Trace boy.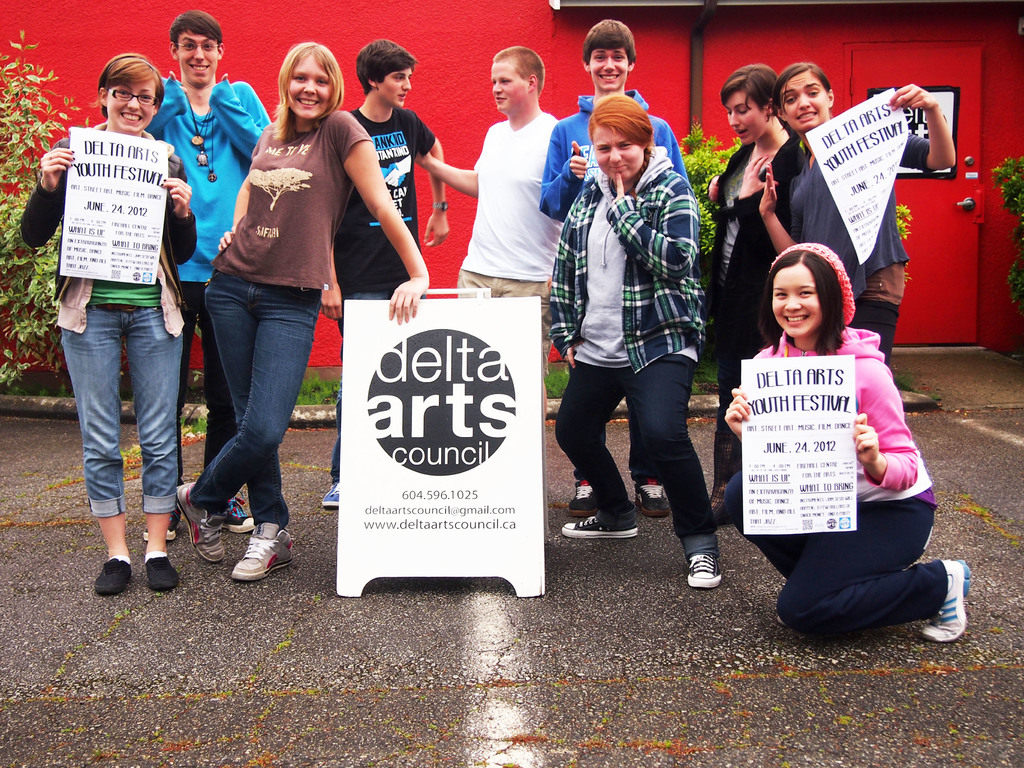
Traced to {"x1": 317, "y1": 33, "x2": 459, "y2": 508}.
